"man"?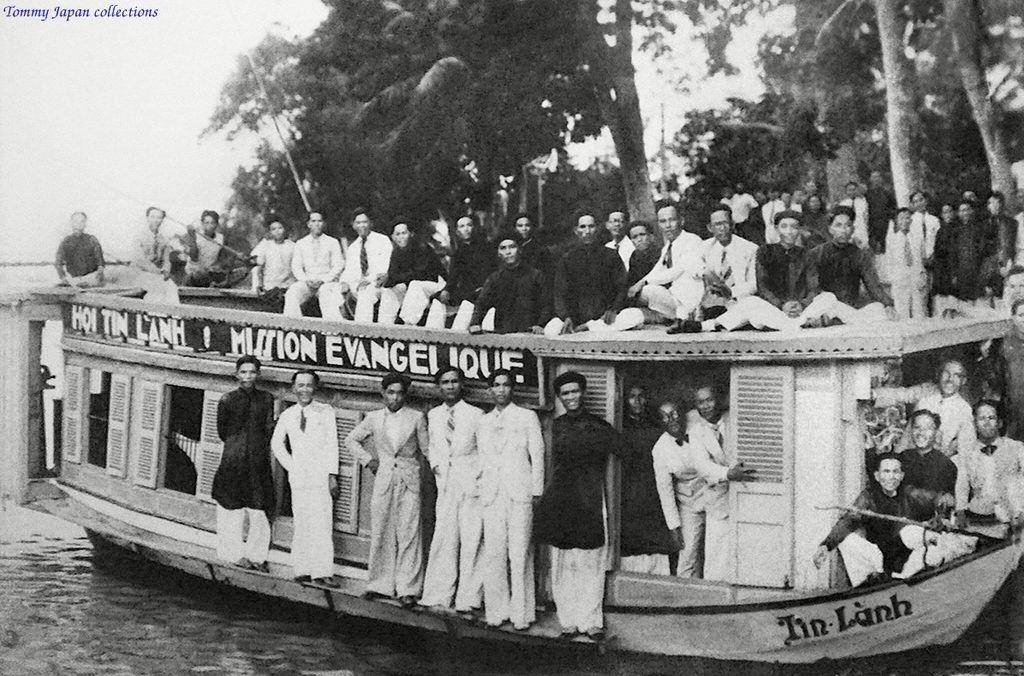
left=374, top=221, right=444, bottom=328
